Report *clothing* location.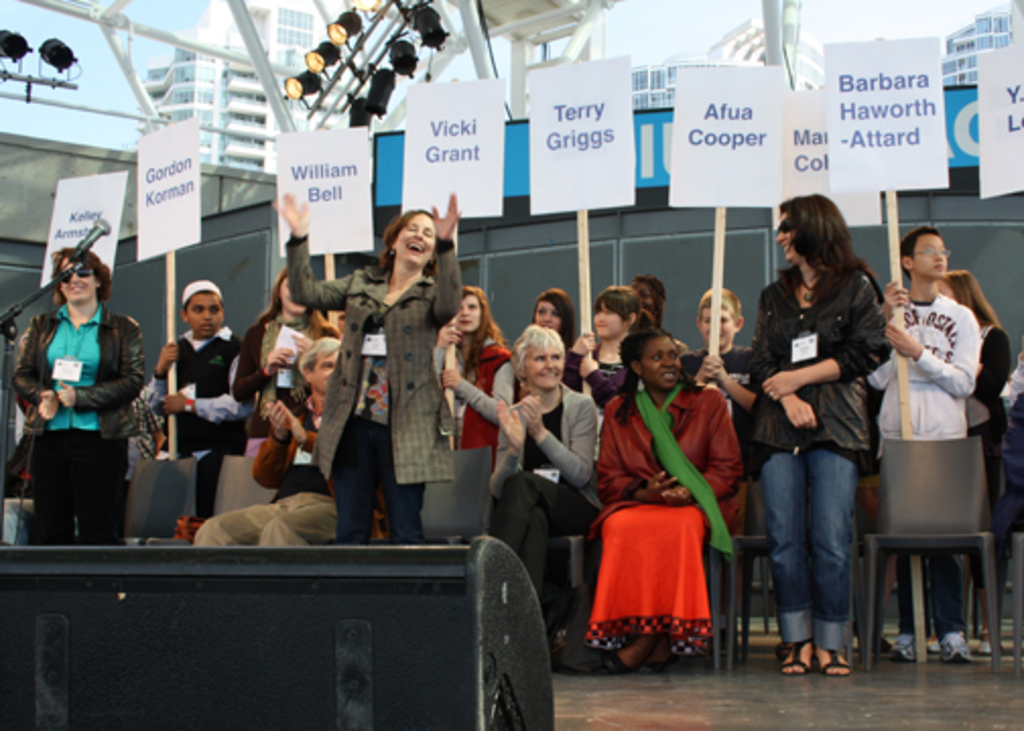
Report: Rect(150, 325, 250, 459).
